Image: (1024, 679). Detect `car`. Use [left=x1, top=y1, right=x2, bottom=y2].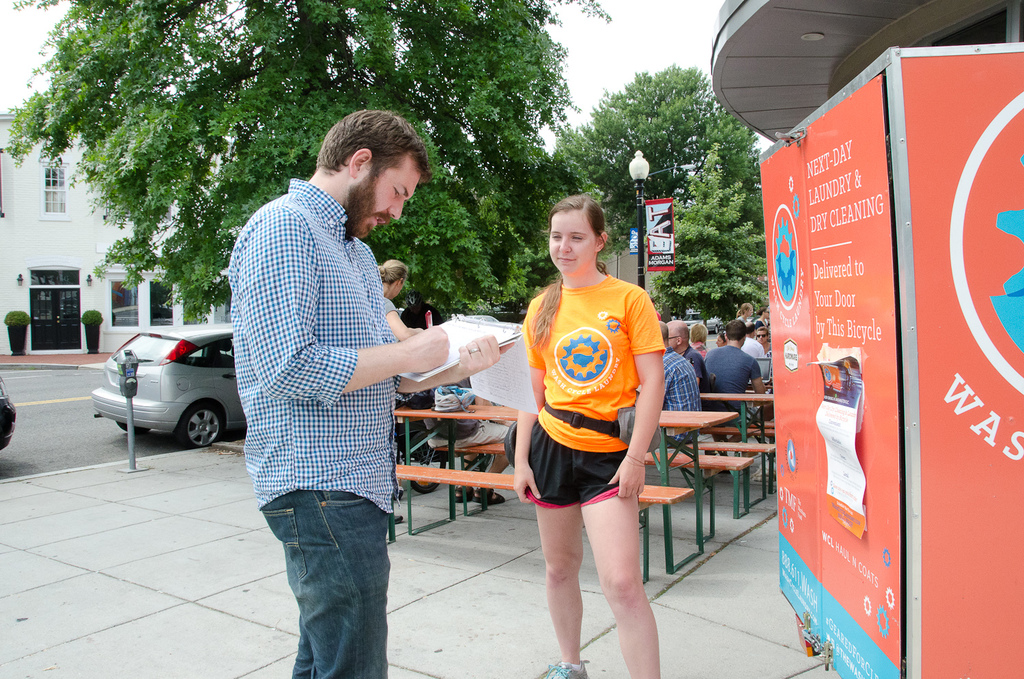
[left=0, top=374, right=16, bottom=452].
